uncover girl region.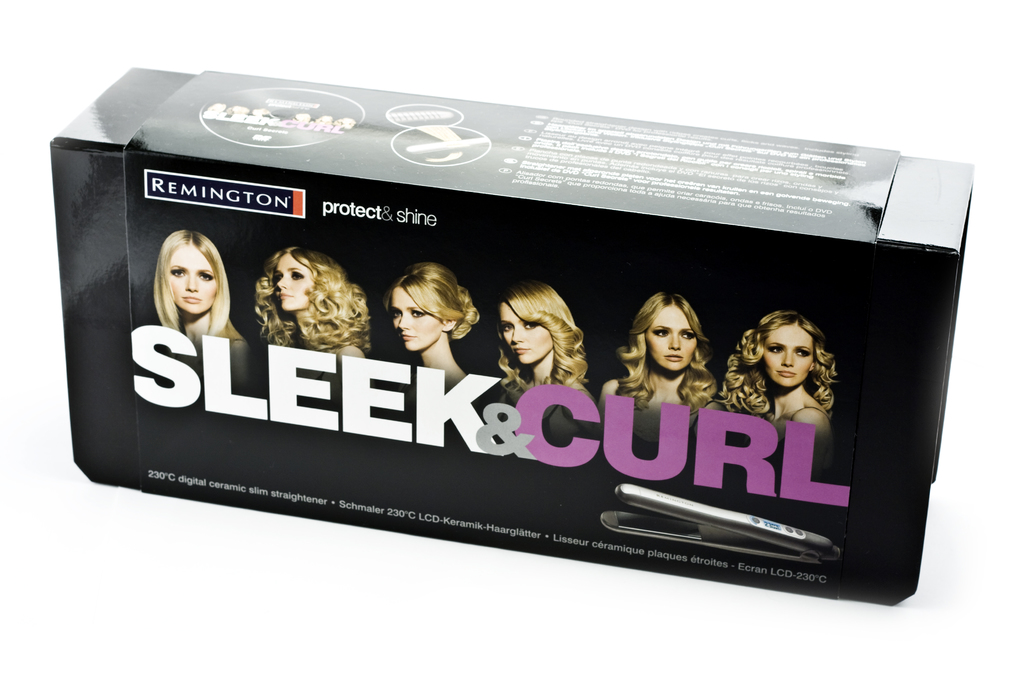
Uncovered: [x1=255, y1=244, x2=373, y2=409].
